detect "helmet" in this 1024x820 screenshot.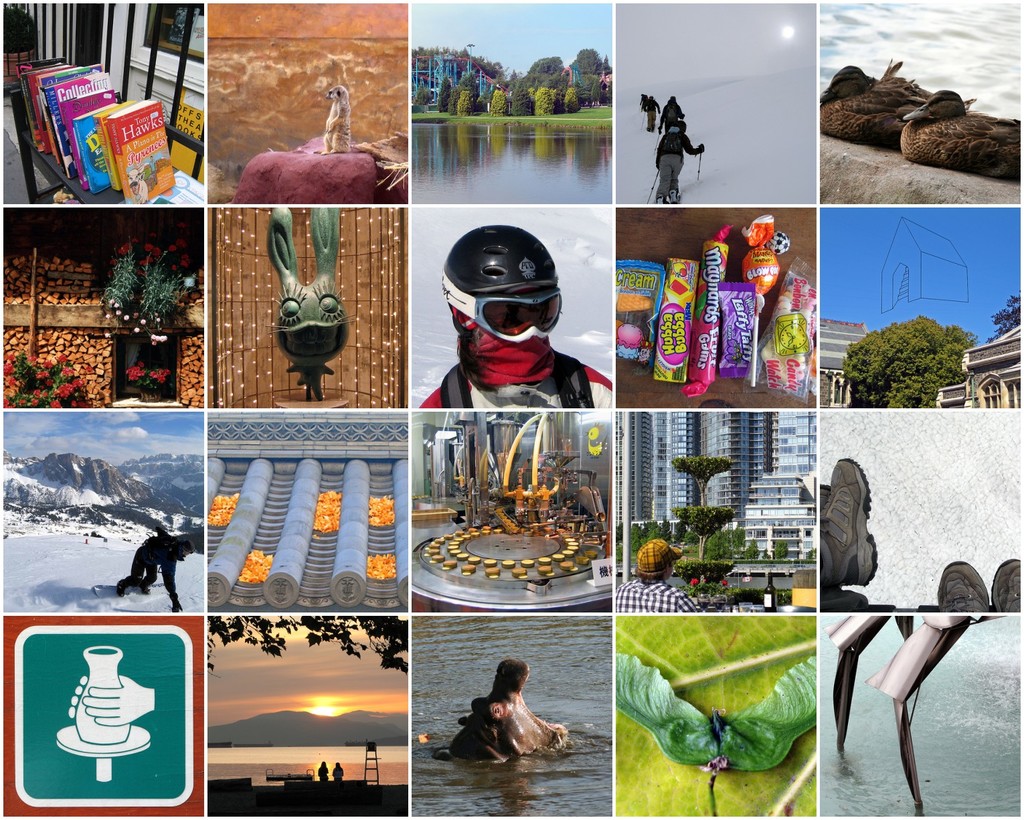
Detection: select_region(443, 224, 564, 393).
